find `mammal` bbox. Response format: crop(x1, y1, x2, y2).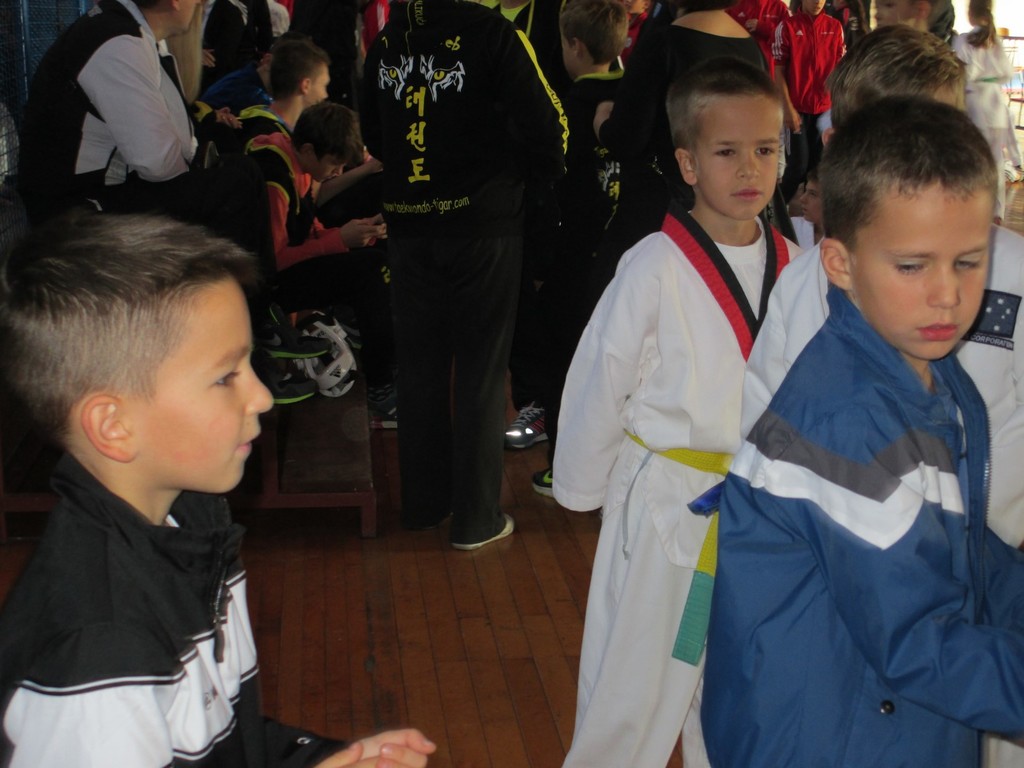
crop(151, 104, 388, 331).
